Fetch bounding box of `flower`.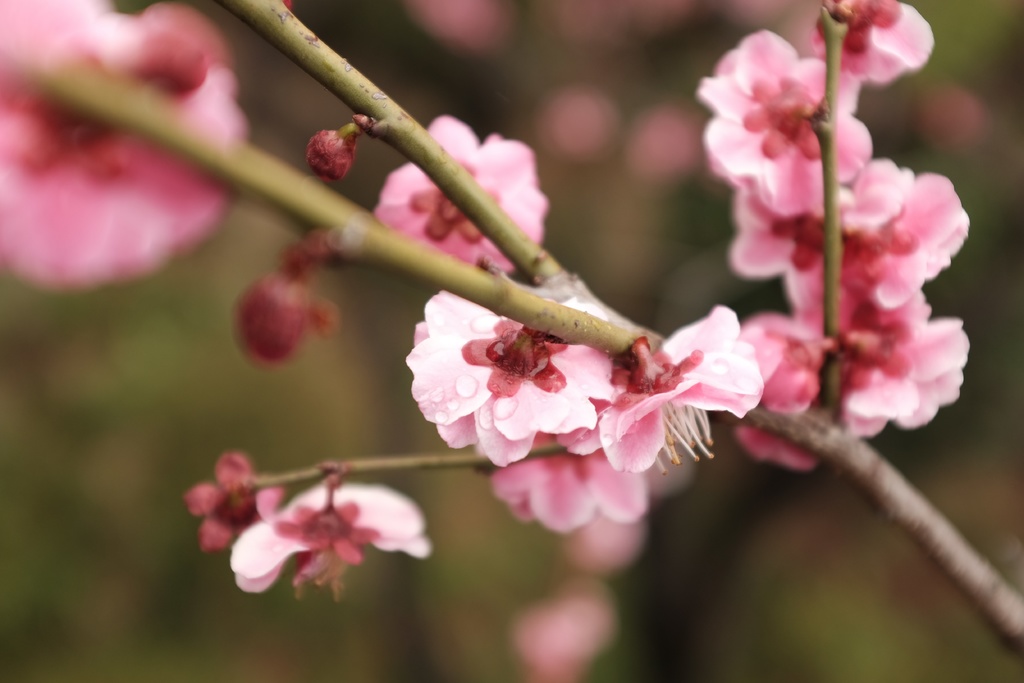
Bbox: detection(493, 431, 646, 530).
